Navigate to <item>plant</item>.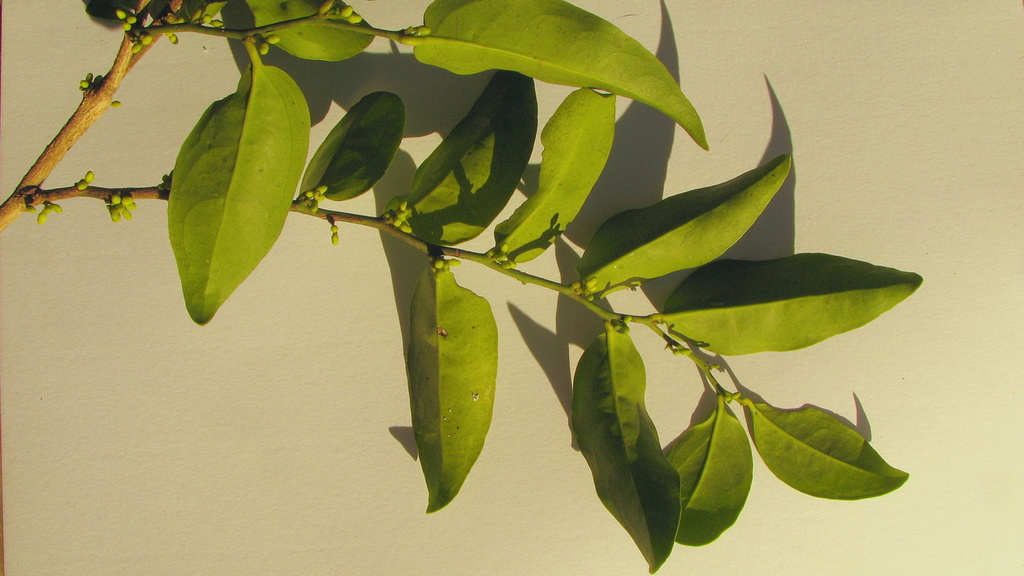
Navigation target: (x1=0, y1=0, x2=922, y2=575).
